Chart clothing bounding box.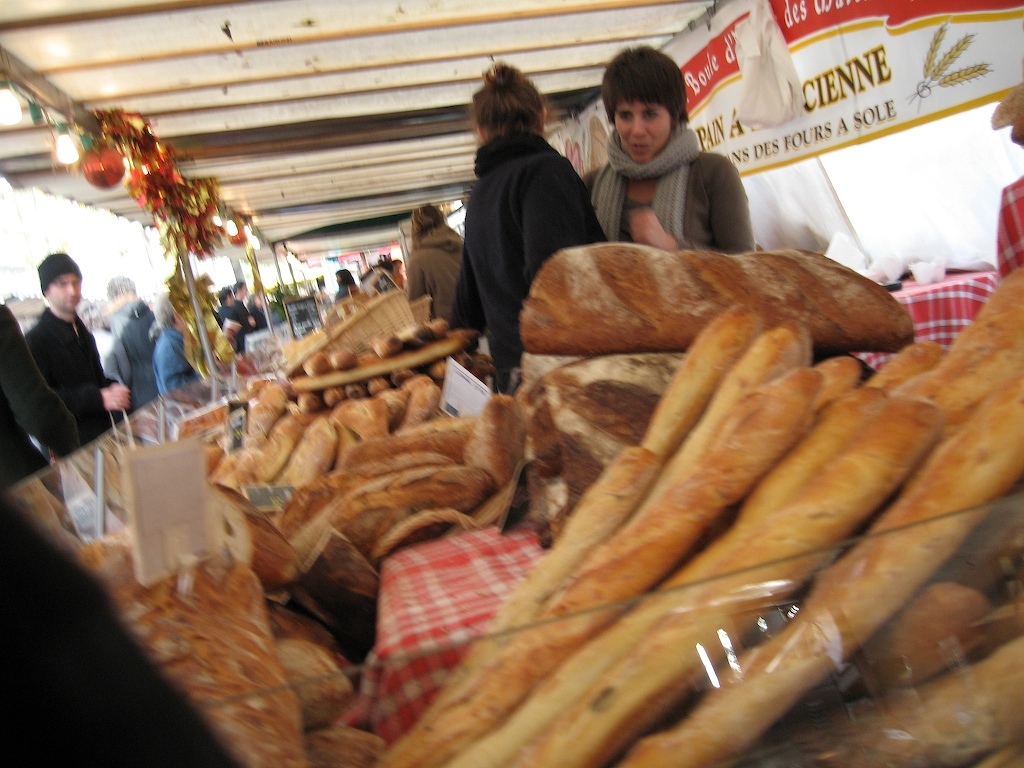
Charted: <box>0,303,73,489</box>.
